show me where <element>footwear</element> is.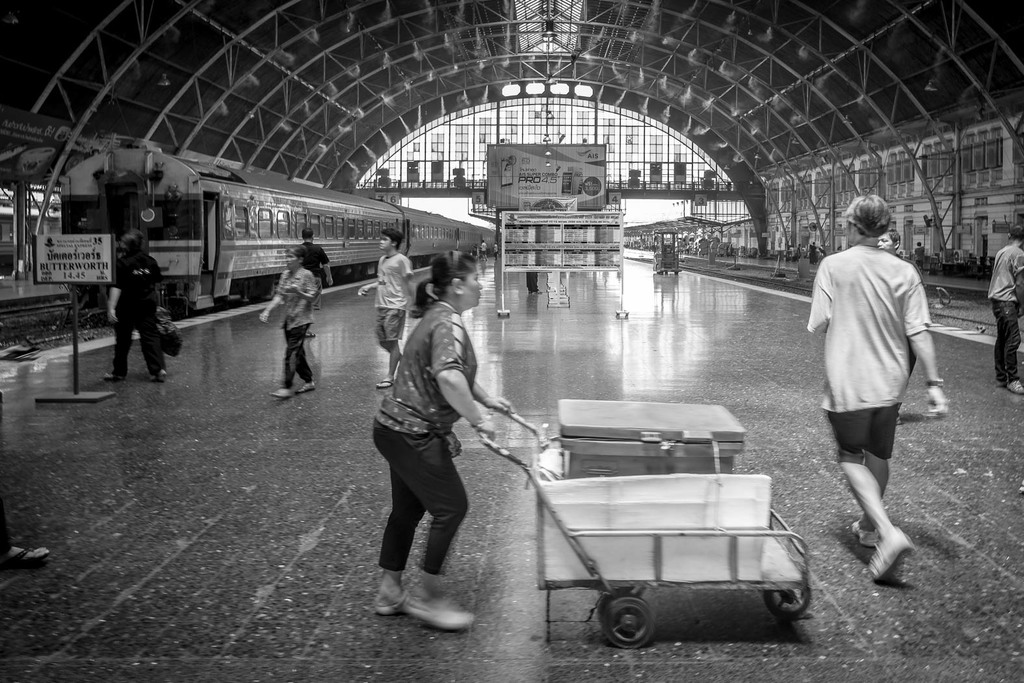
<element>footwear</element> is at Rect(145, 368, 164, 384).
